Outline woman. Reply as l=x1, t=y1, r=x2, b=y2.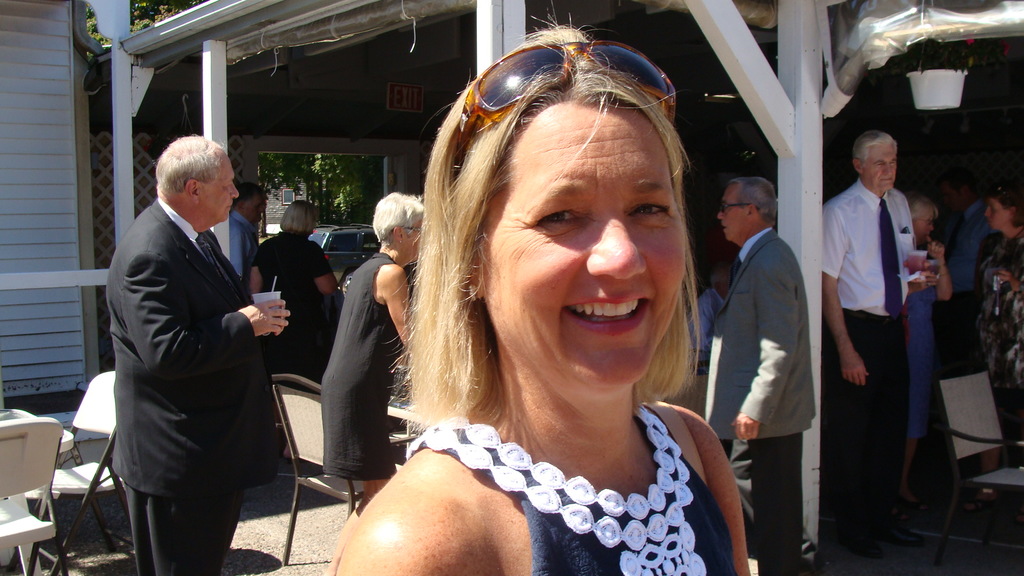
l=321, t=8, r=756, b=575.
